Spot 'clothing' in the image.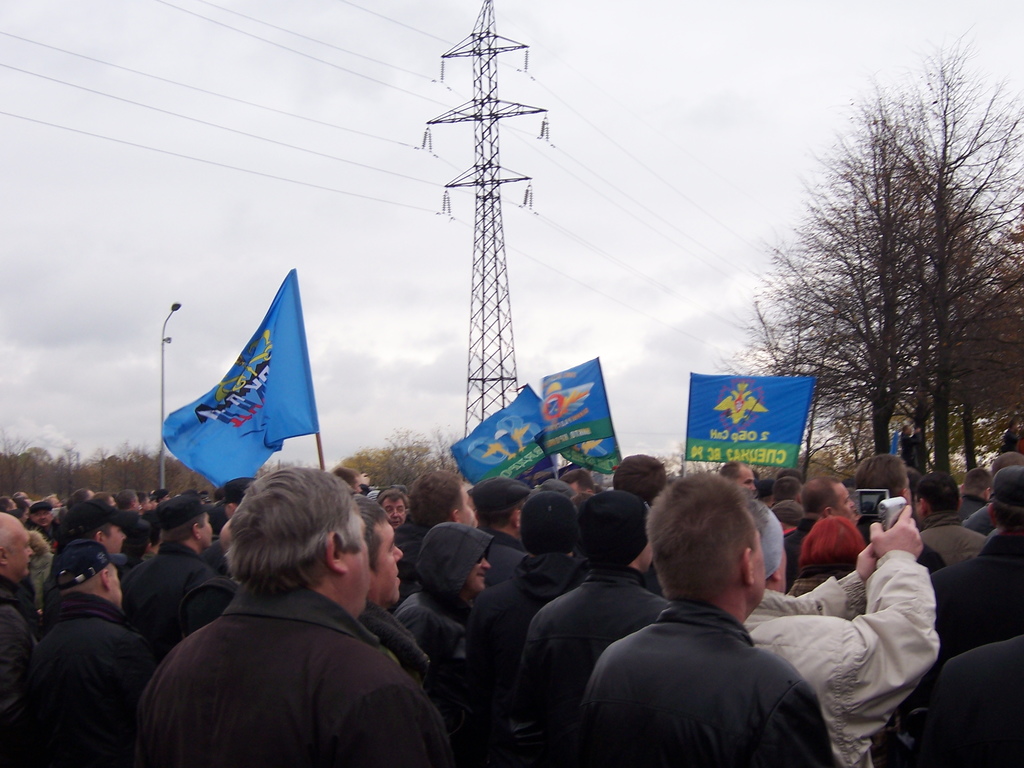
'clothing' found at 745:545:943:767.
